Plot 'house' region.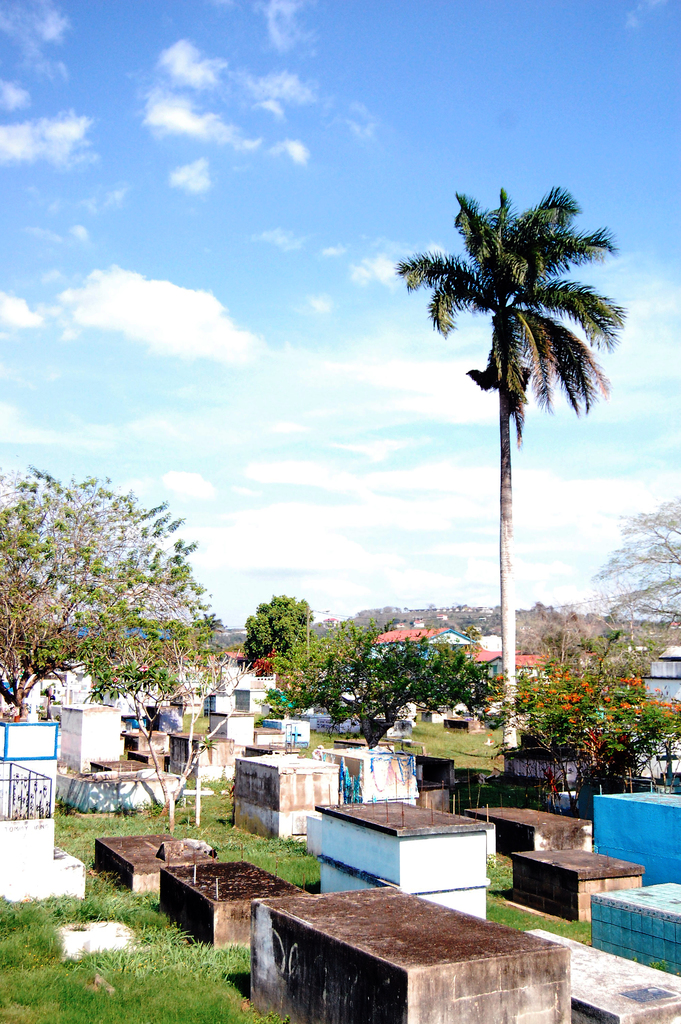
Plotted at (368, 620, 567, 703).
